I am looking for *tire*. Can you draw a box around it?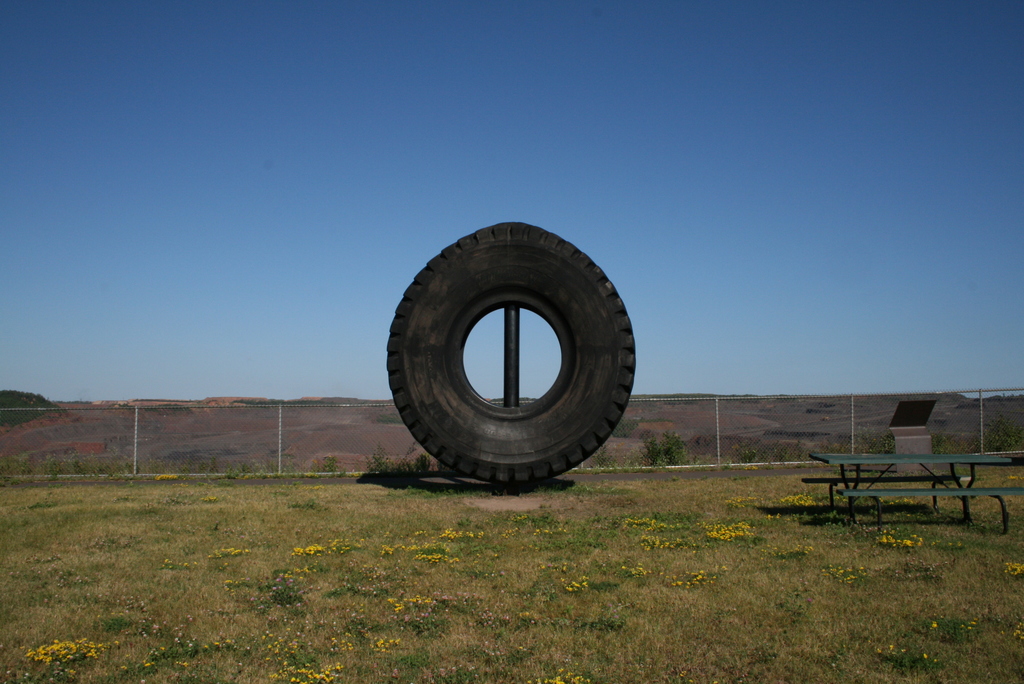
Sure, the bounding box is (385,222,637,487).
